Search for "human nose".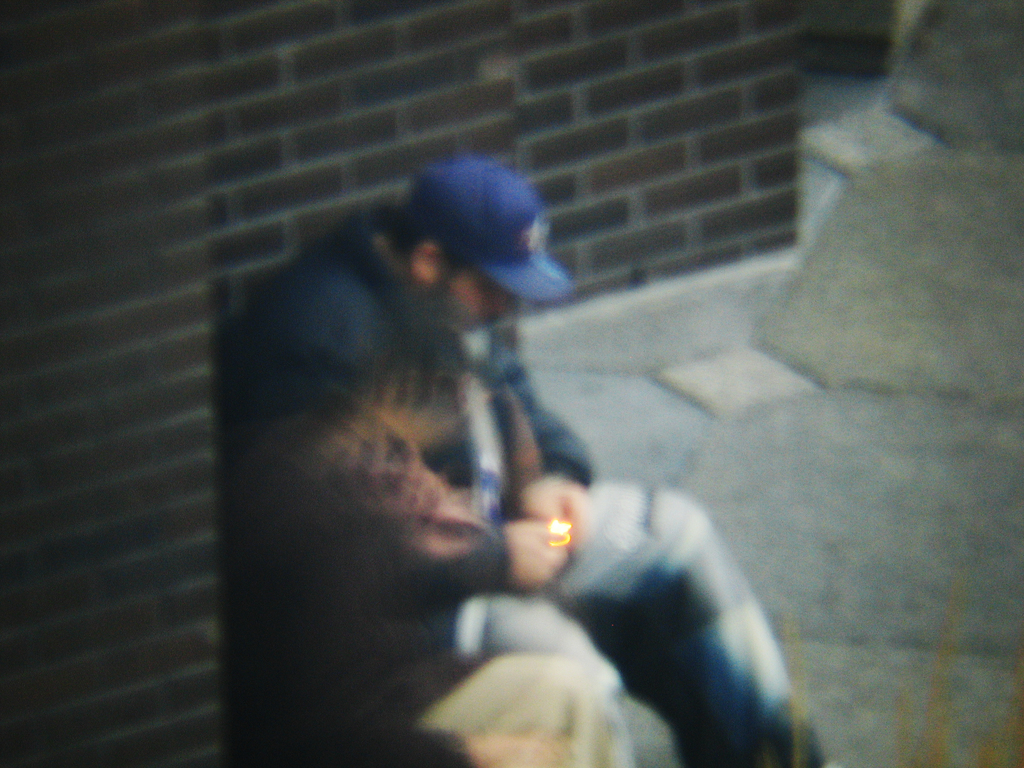
Found at BBox(479, 295, 502, 312).
